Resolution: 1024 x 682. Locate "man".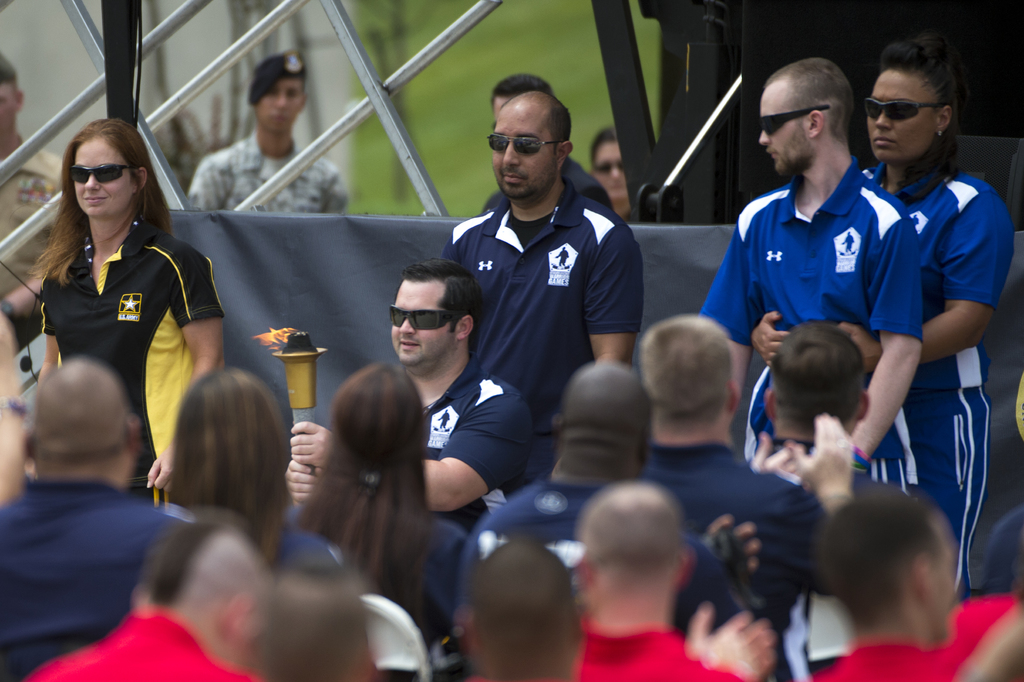
(x1=259, y1=565, x2=387, y2=681).
